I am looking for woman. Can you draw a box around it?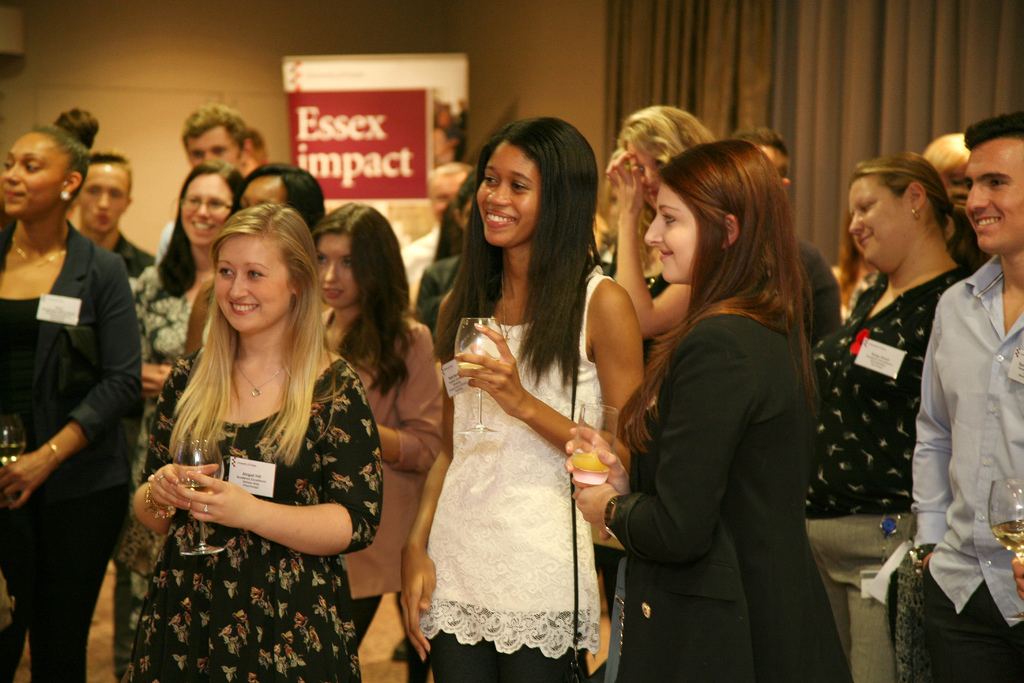
Sure, the bounding box is BBox(176, 163, 326, 352).
